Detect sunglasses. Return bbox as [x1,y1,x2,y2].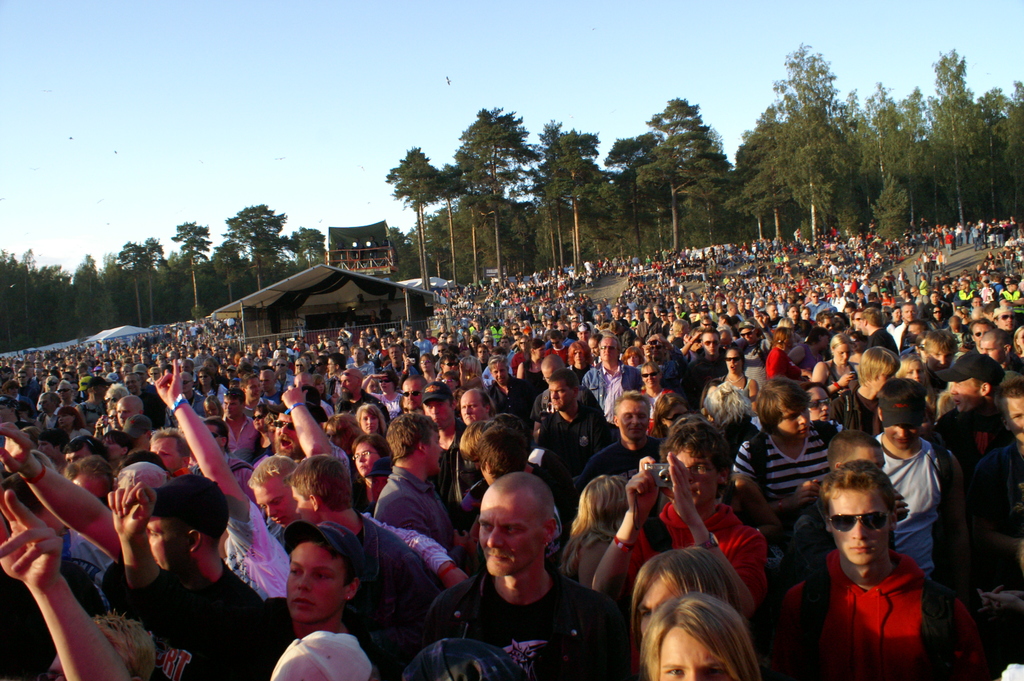
[547,340,562,346].
